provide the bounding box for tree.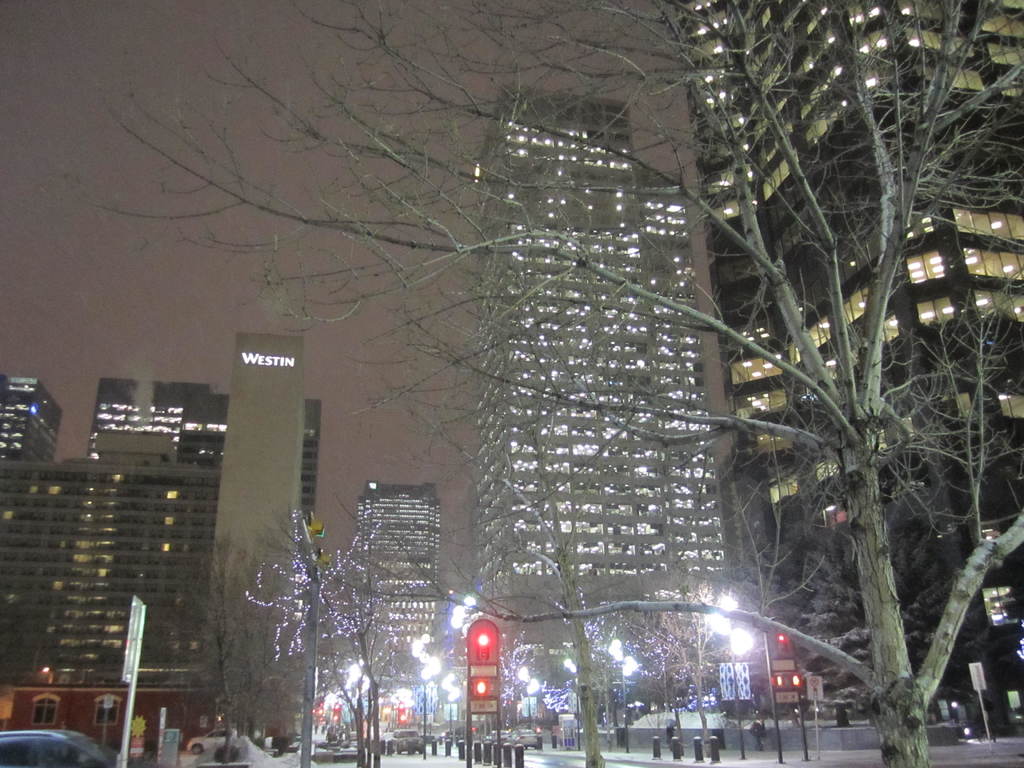
l=787, t=511, r=1023, b=743.
